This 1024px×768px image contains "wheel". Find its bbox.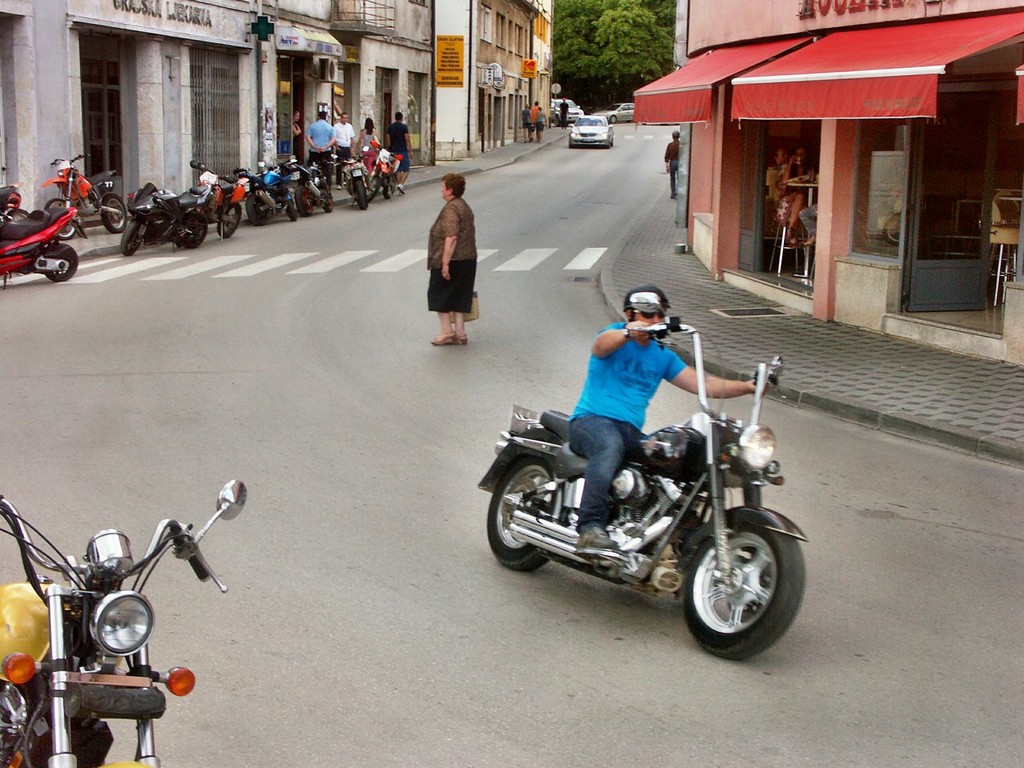
174 211 210 246.
